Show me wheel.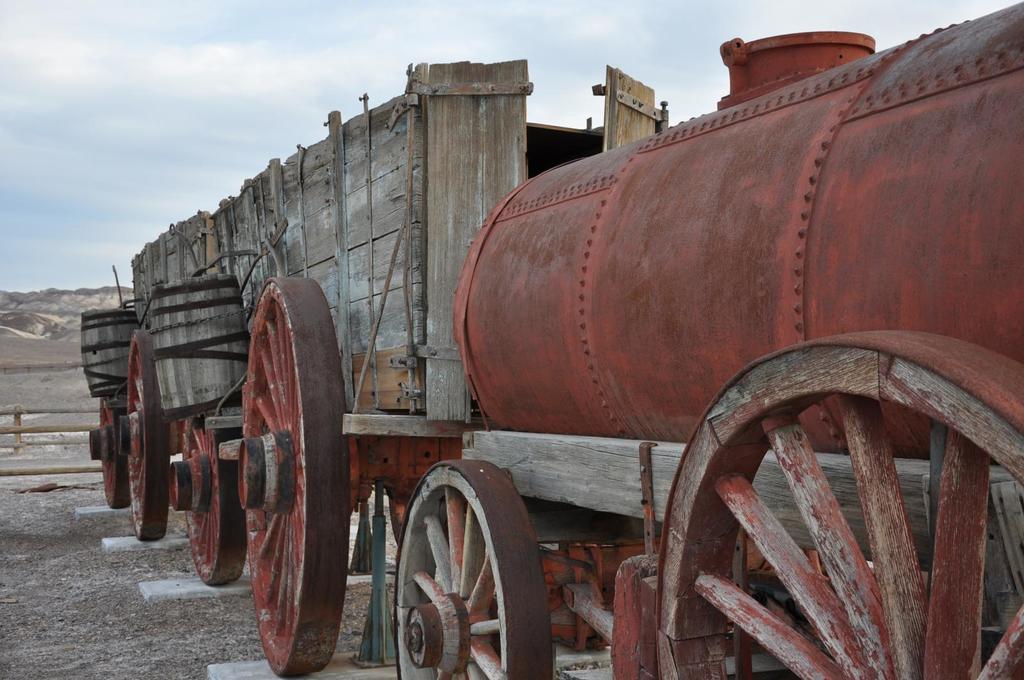
wheel is here: [121, 328, 171, 542].
